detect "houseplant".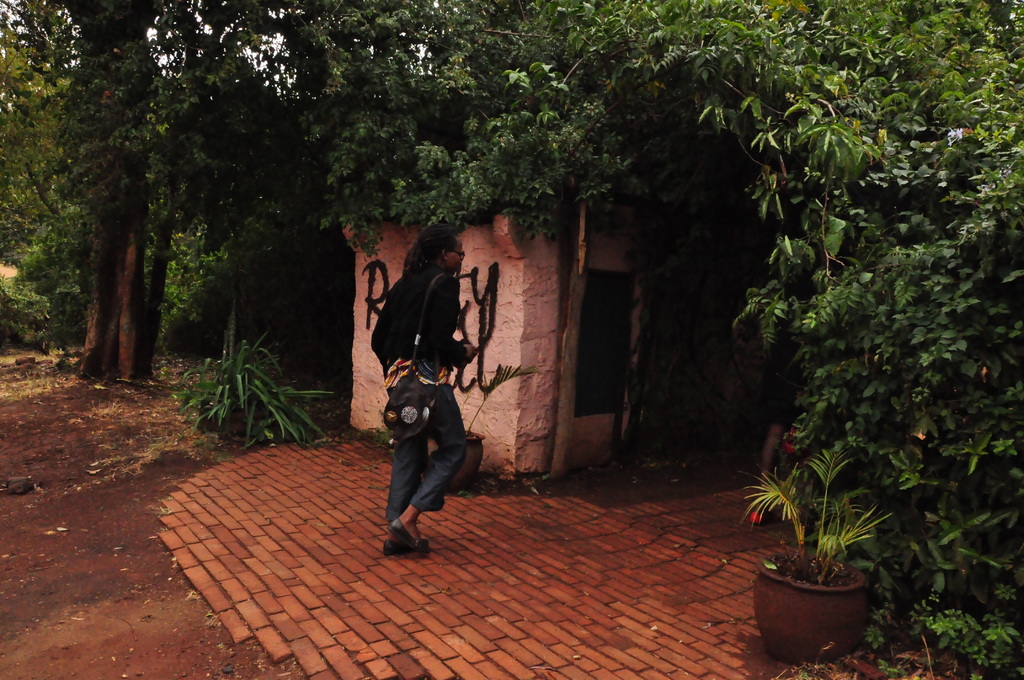
Detected at Rect(737, 442, 896, 666).
